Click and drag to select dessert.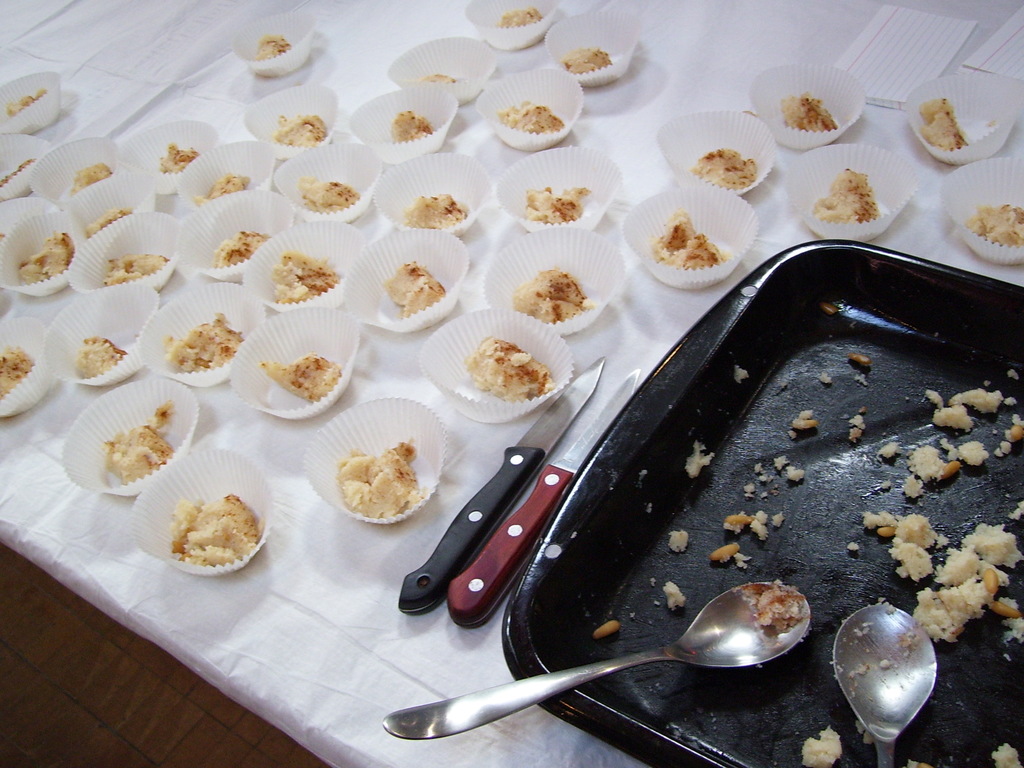
Selection: {"x1": 649, "y1": 211, "x2": 730, "y2": 276}.
